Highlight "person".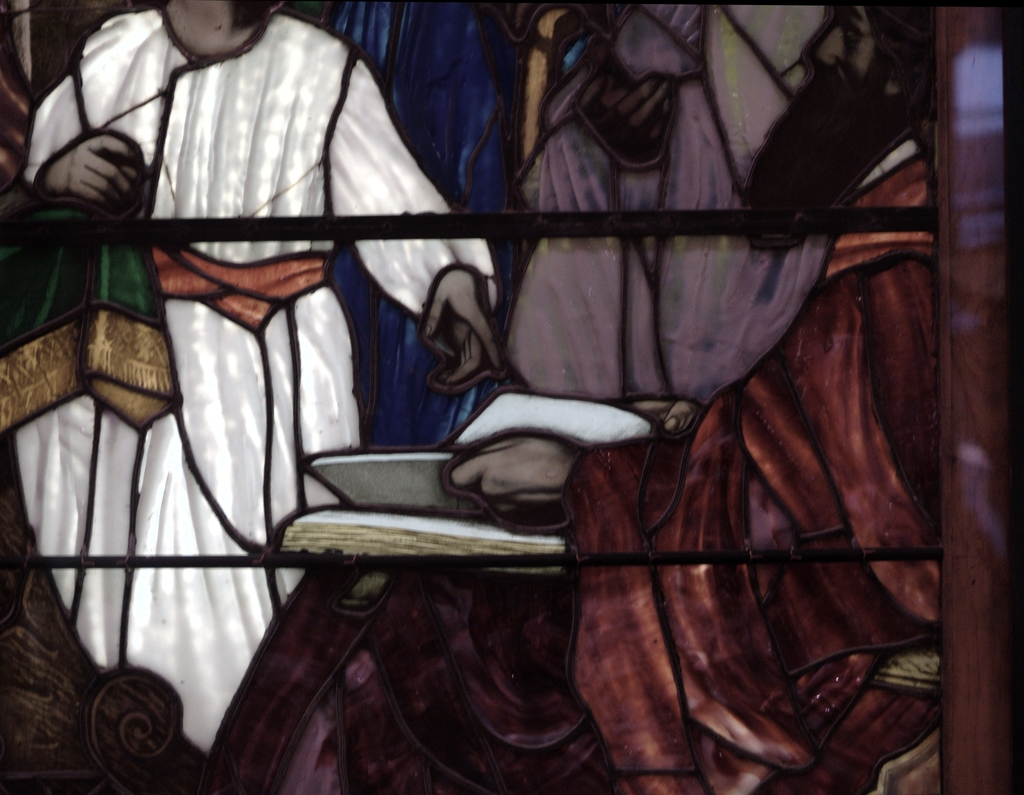
Highlighted region: <region>13, 0, 511, 760</region>.
